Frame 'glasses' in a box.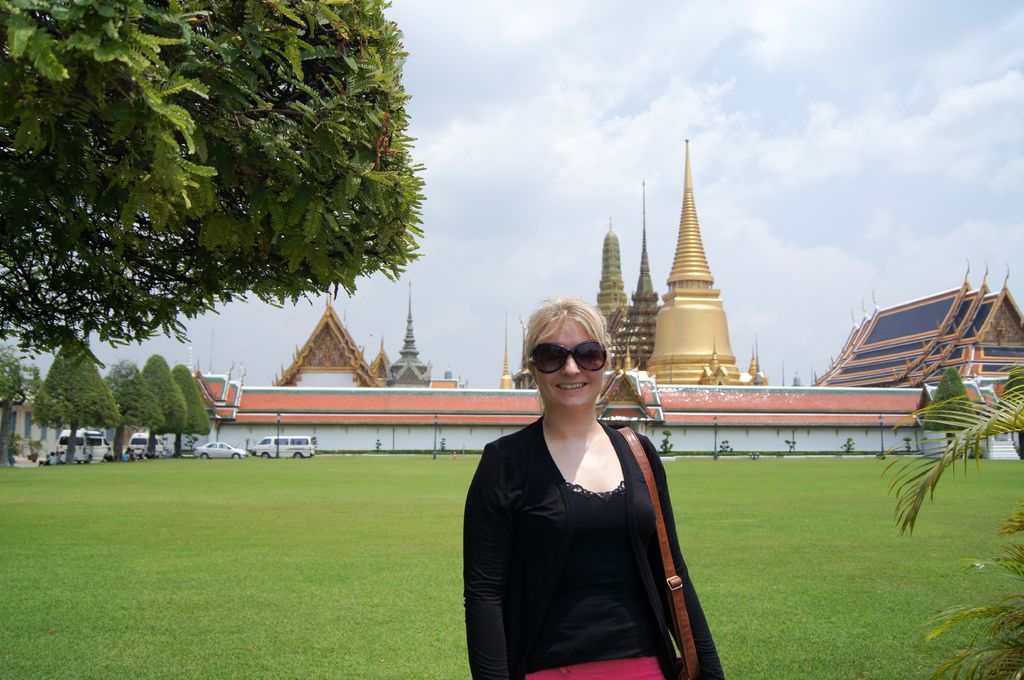
529, 344, 621, 393.
